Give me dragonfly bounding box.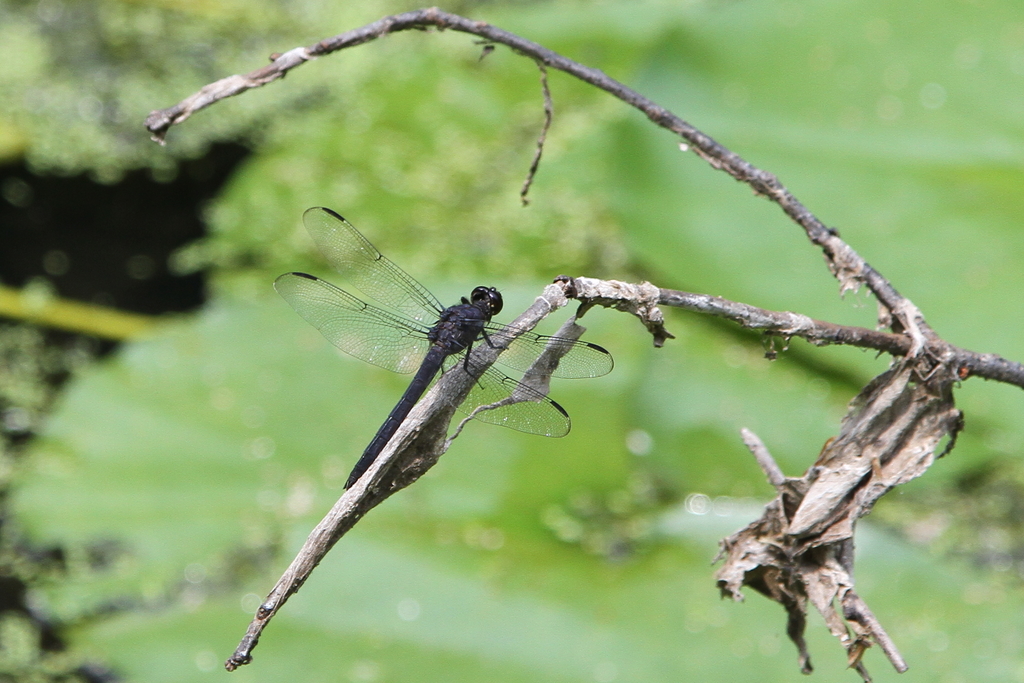
bbox=(276, 210, 617, 492).
